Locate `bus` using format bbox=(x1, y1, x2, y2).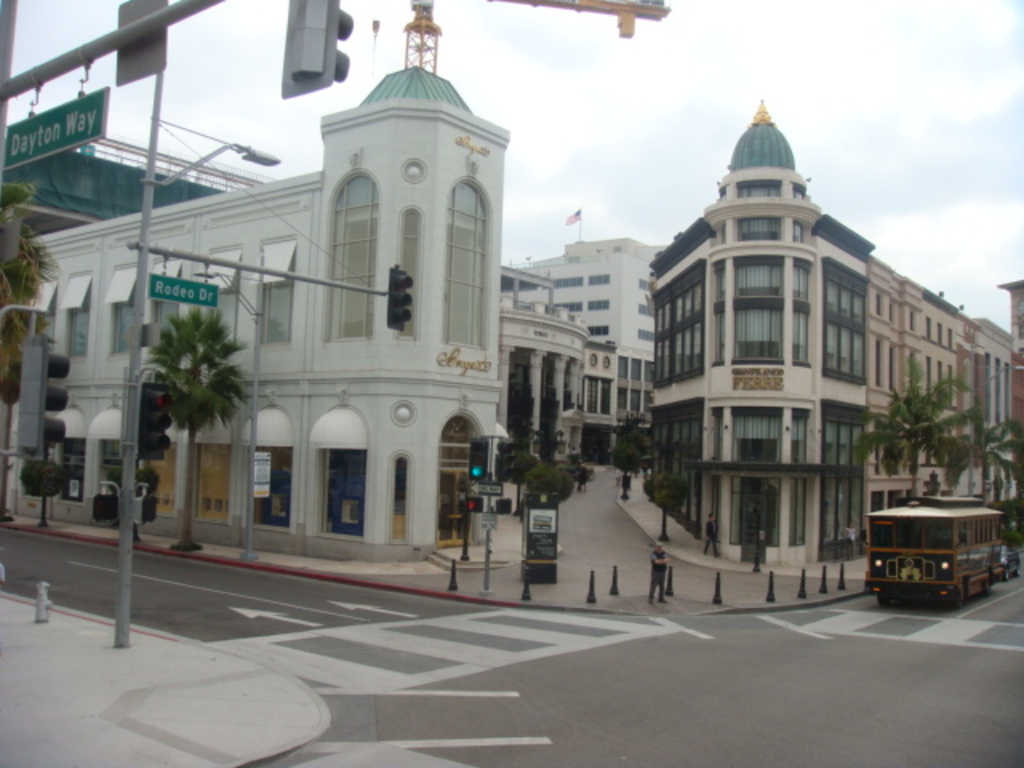
bbox=(862, 493, 1006, 608).
